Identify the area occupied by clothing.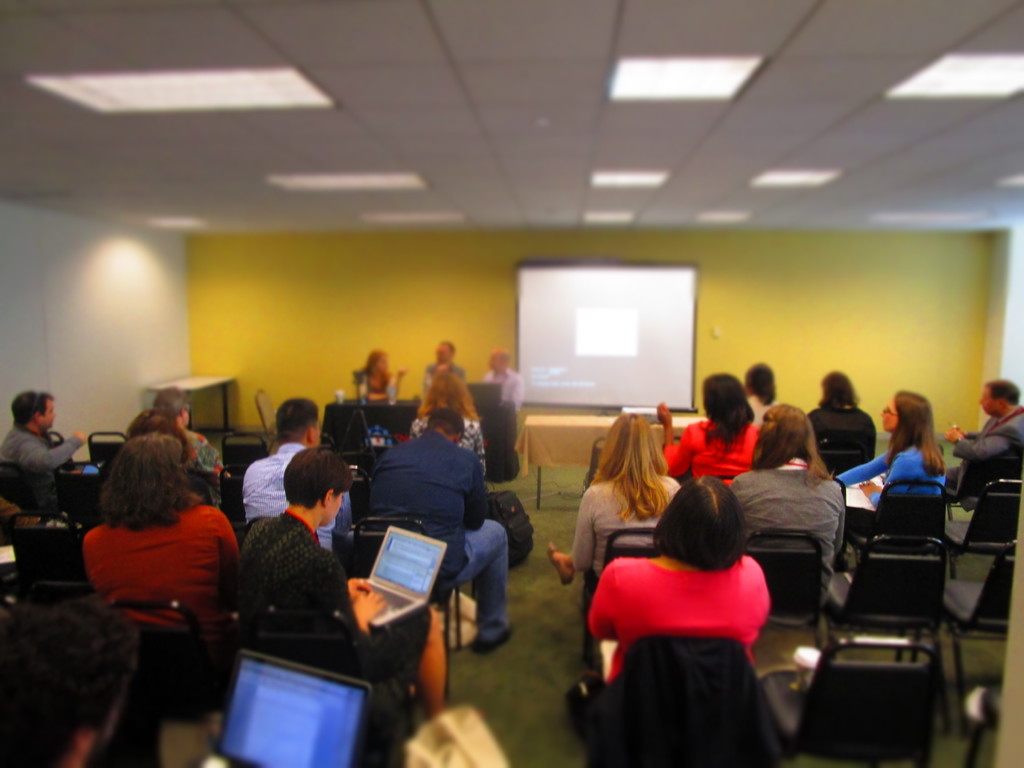
Area: l=215, t=516, r=420, b=717.
